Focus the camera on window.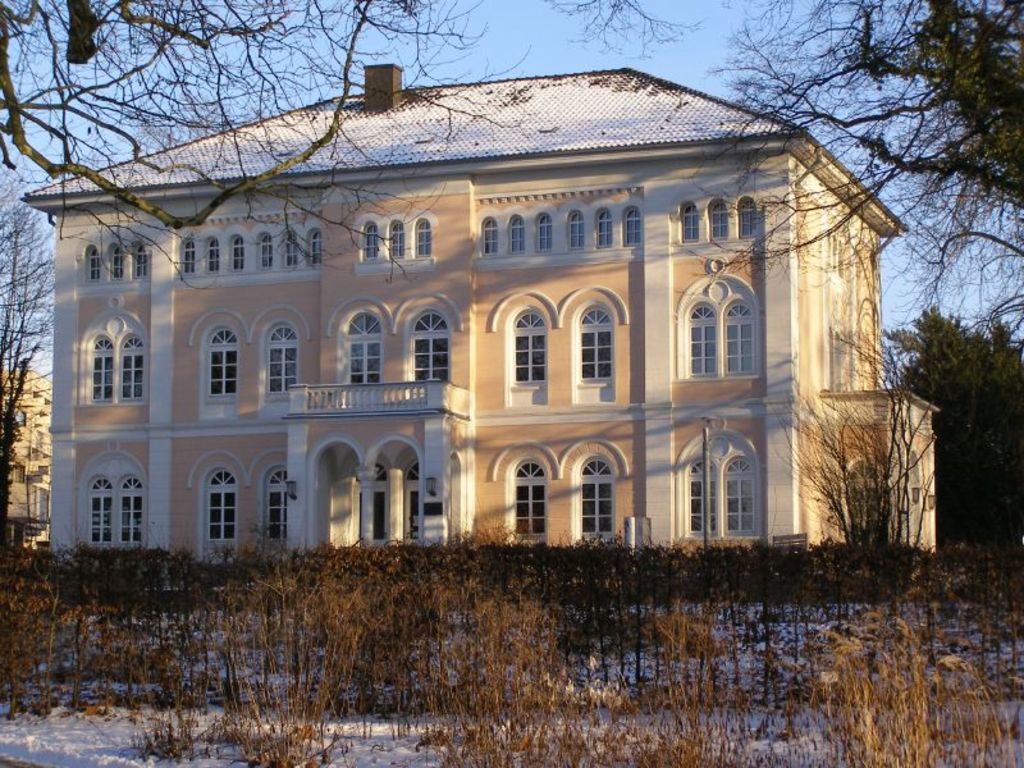
Focus region: bbox(198, 238, 219, 279).
